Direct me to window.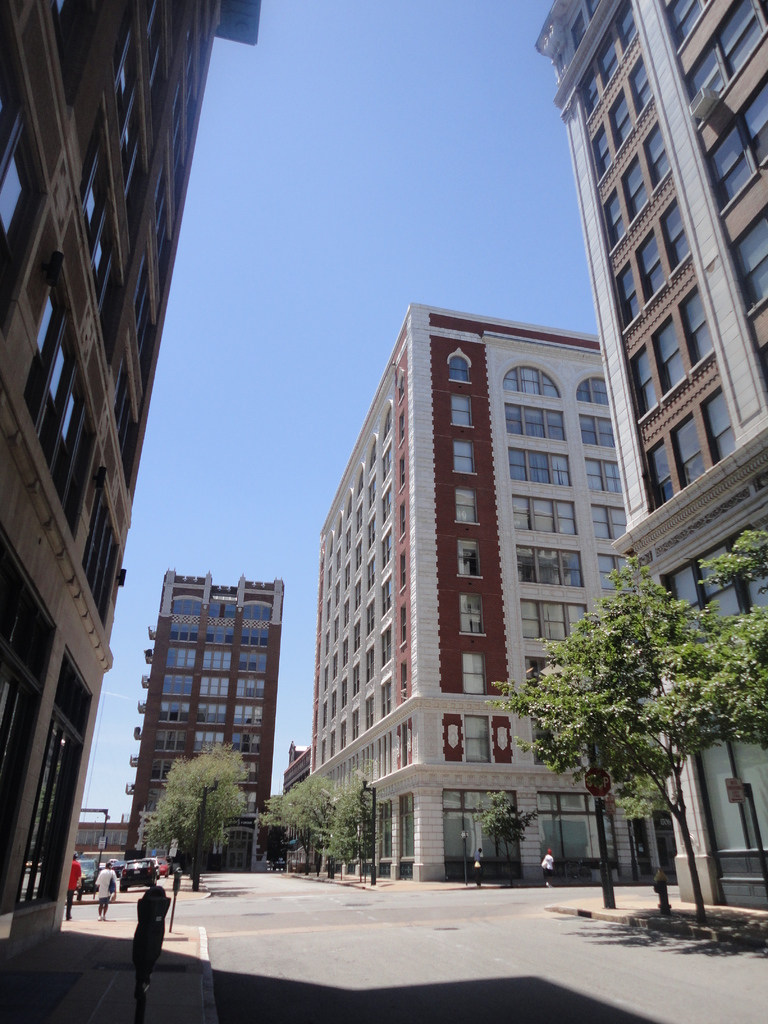
Direction: [455,487,478,525].
